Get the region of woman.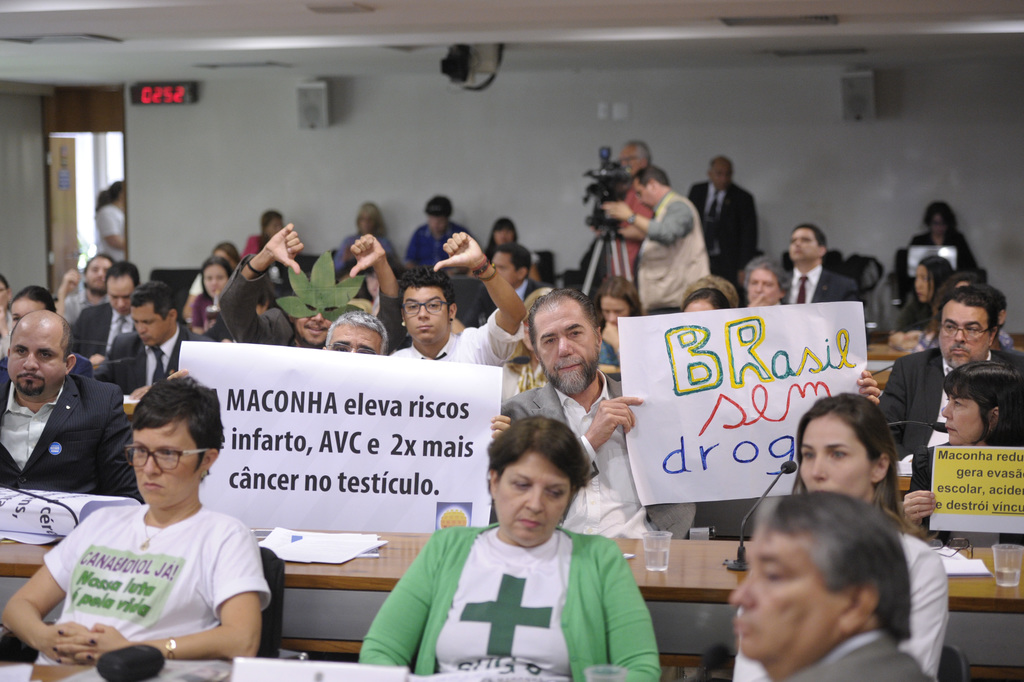
[left=0, top=368, right=273, bottom=665].
